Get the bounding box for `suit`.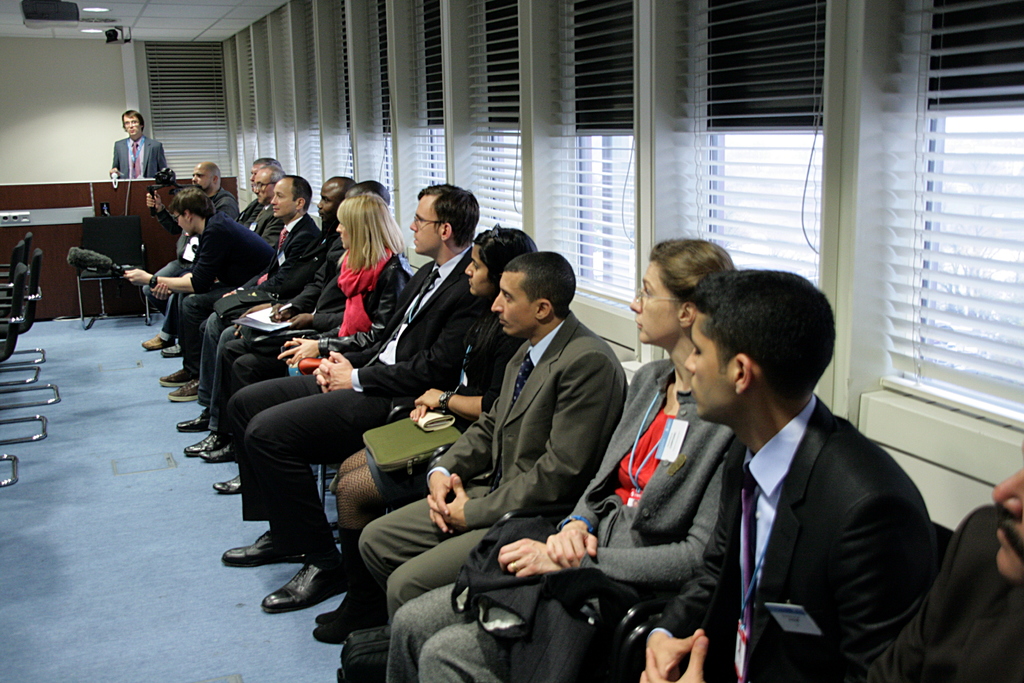
358,316,629,618.
